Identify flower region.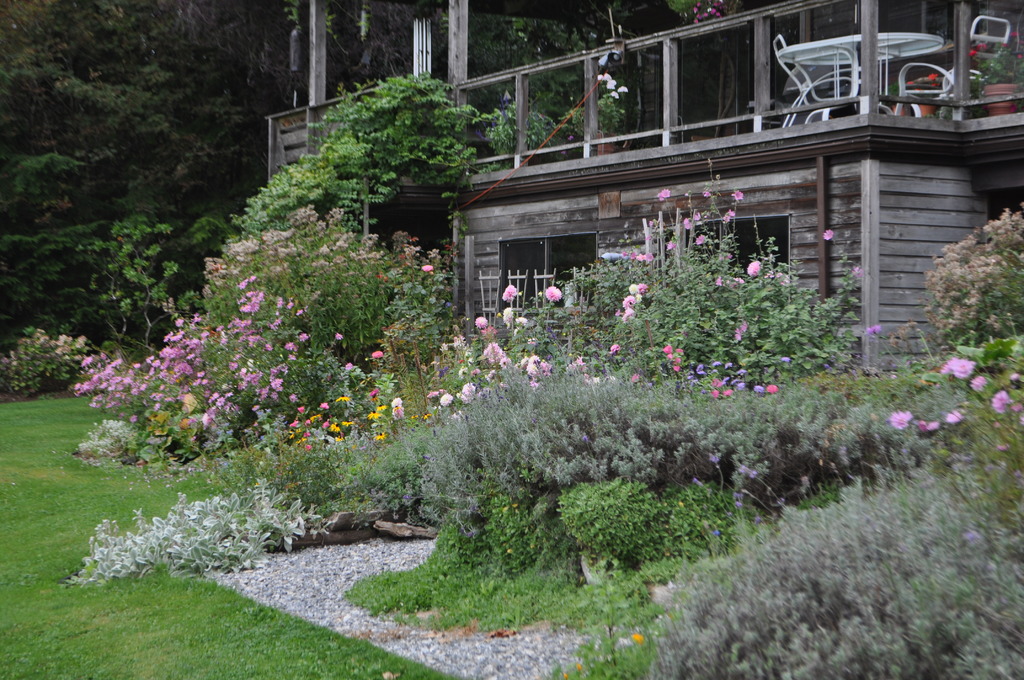
Region: [821,227,833,242].
